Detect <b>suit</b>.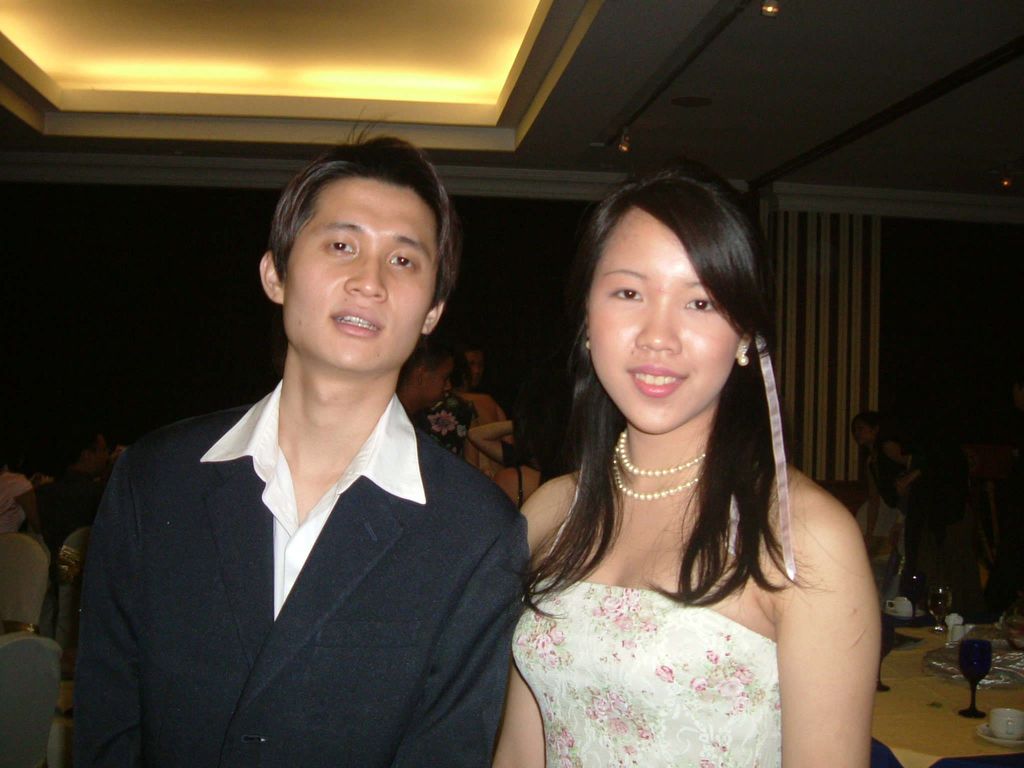
Detected at crop(81, 298, 553, 747).
